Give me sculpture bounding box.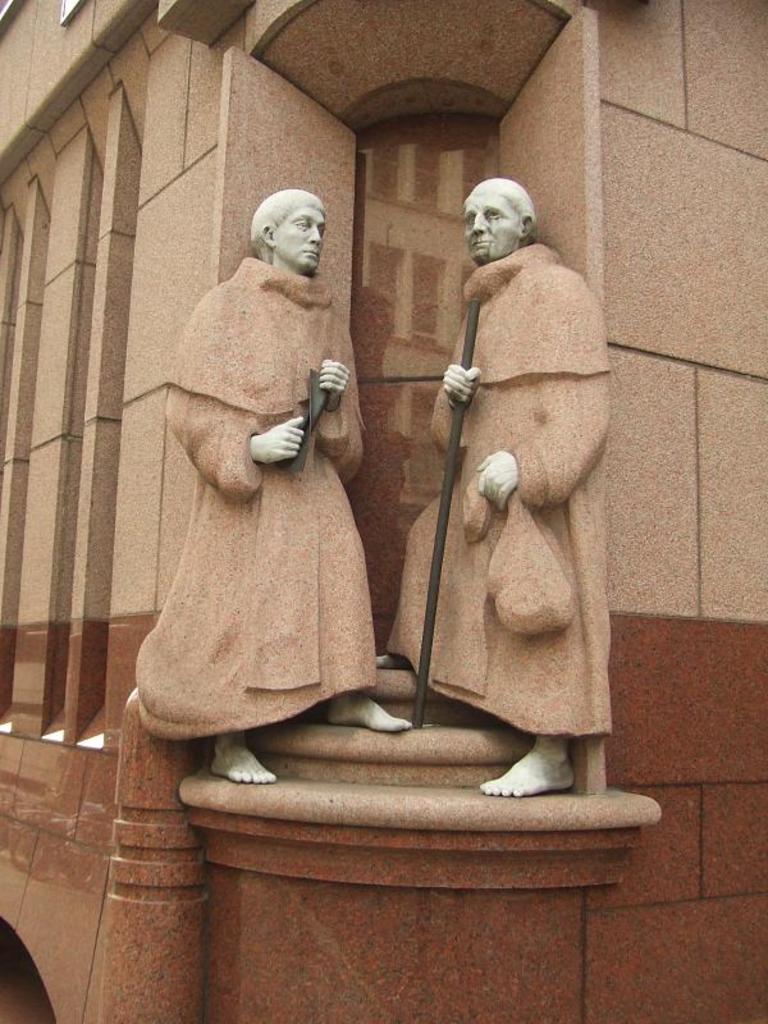
locate(133, 166, 392, 791).
